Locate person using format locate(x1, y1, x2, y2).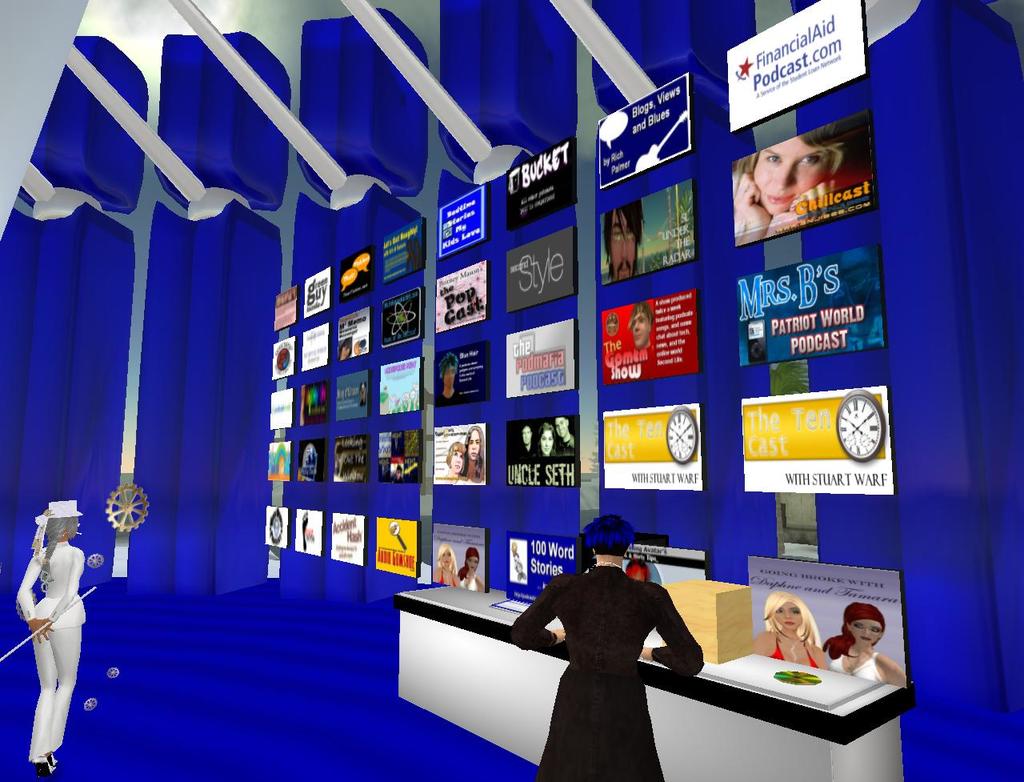
locate(822, 607, 911, 689).
